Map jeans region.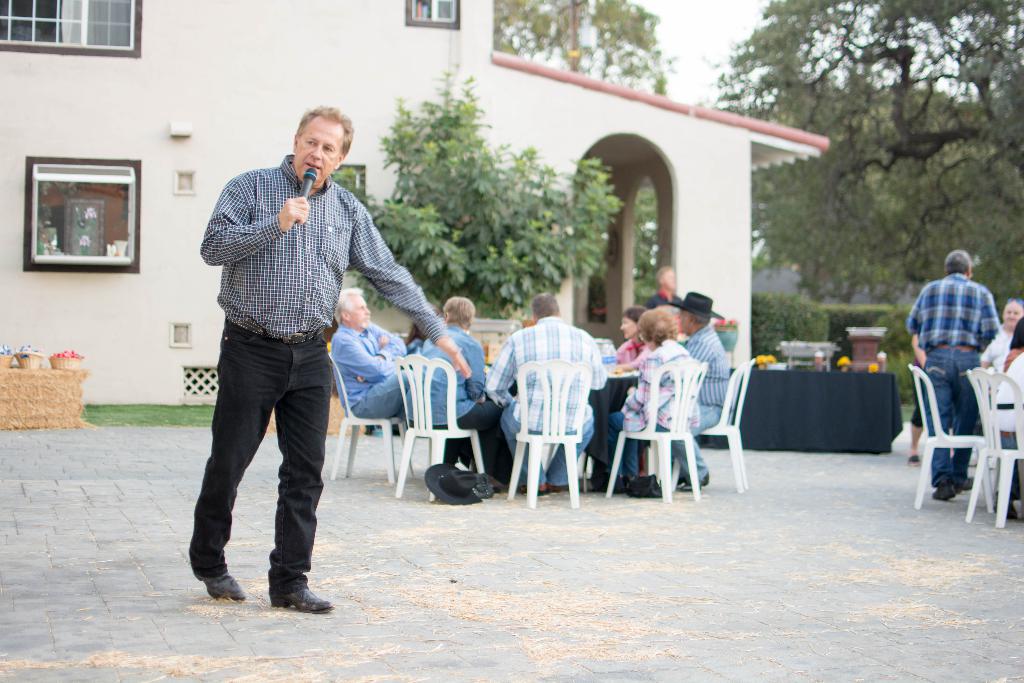
Mapped to {"left": 916, "top": 348, "right": 987, "bottom": 484}.
